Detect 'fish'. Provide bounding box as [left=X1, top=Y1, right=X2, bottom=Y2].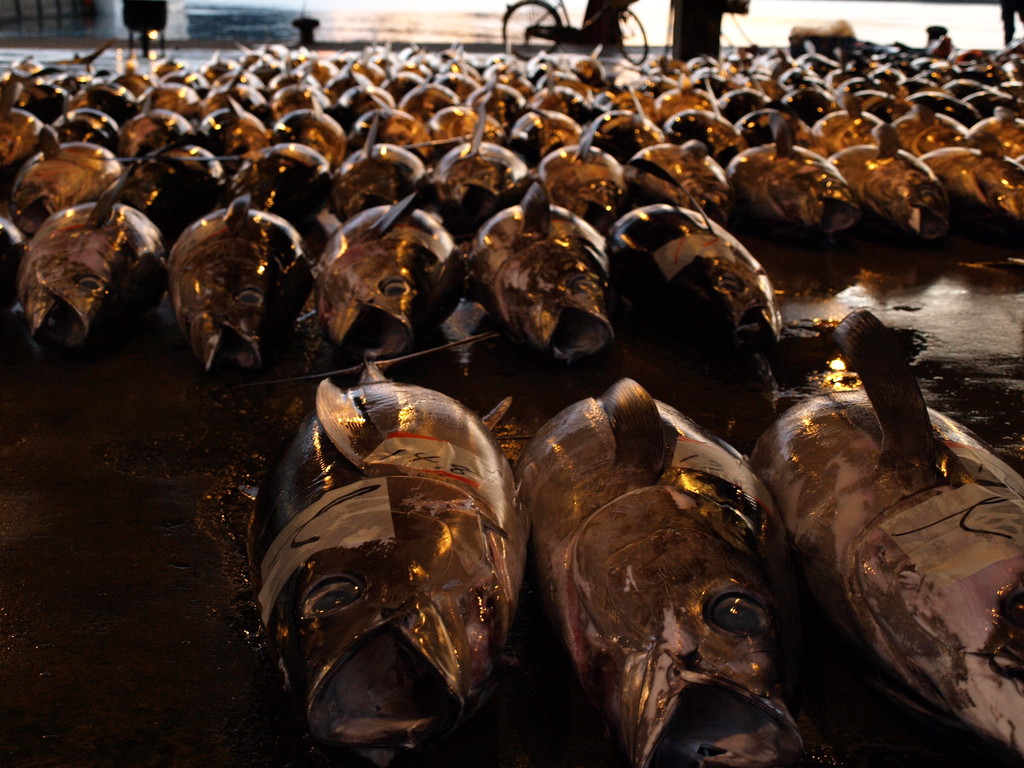
[left=241, top=335, right=541, bottom=767].
